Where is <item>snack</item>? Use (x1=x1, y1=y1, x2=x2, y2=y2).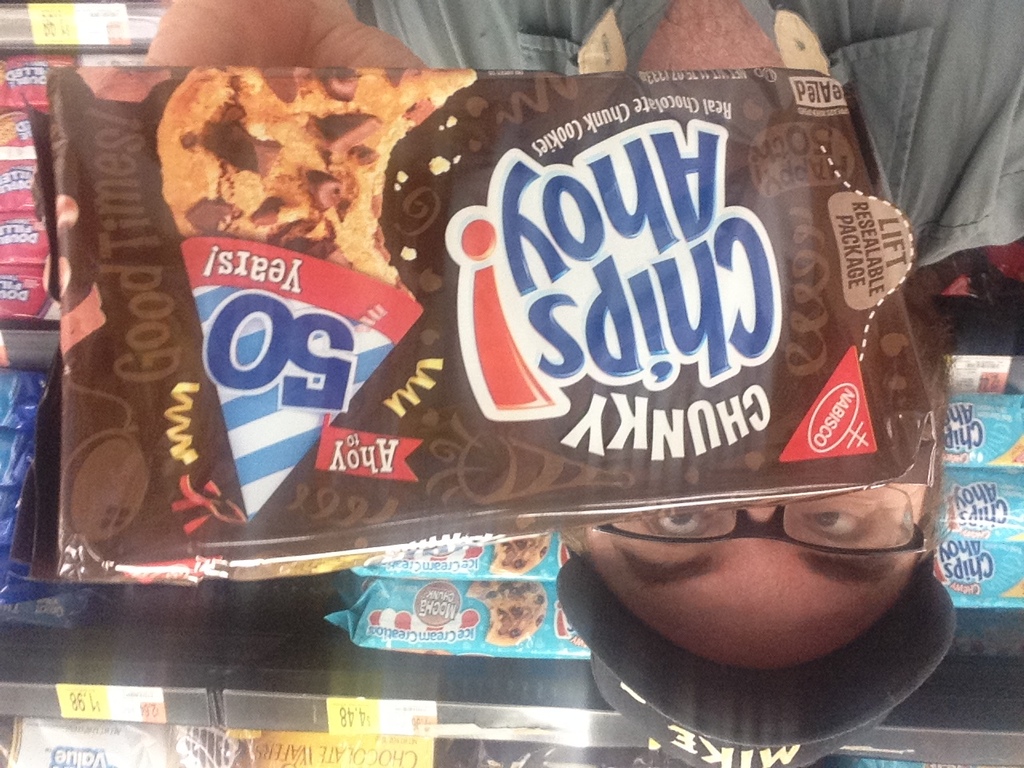
(x1=154, y1=62, x2=477, y2=301).
